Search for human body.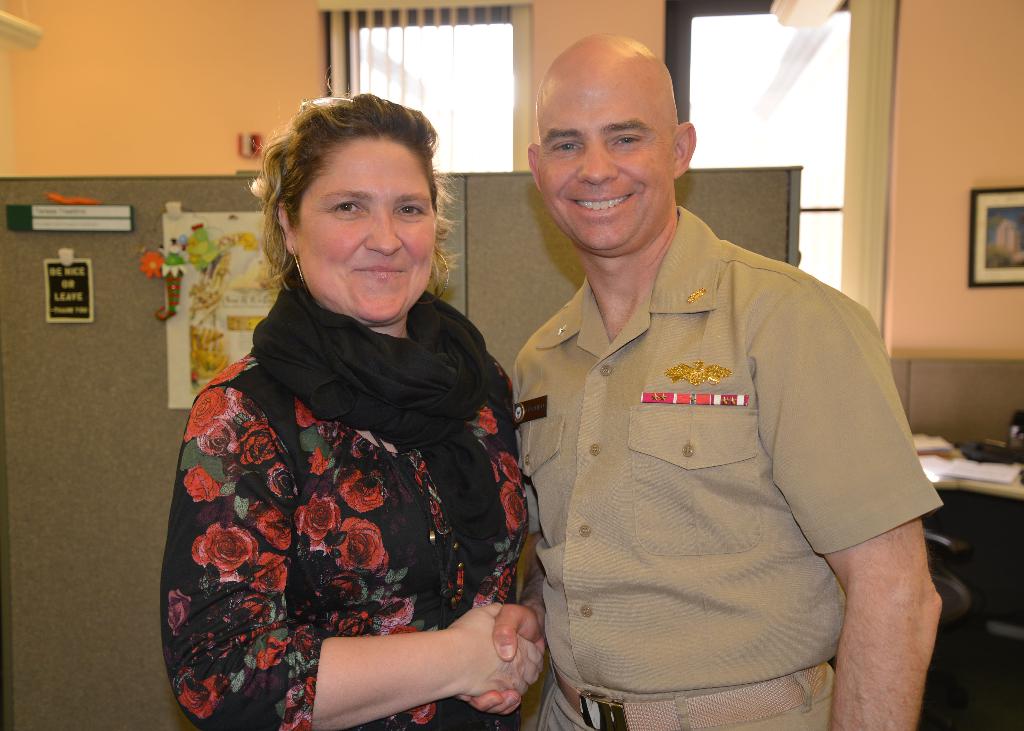
Found at rect(156, 88, 594, 730).
